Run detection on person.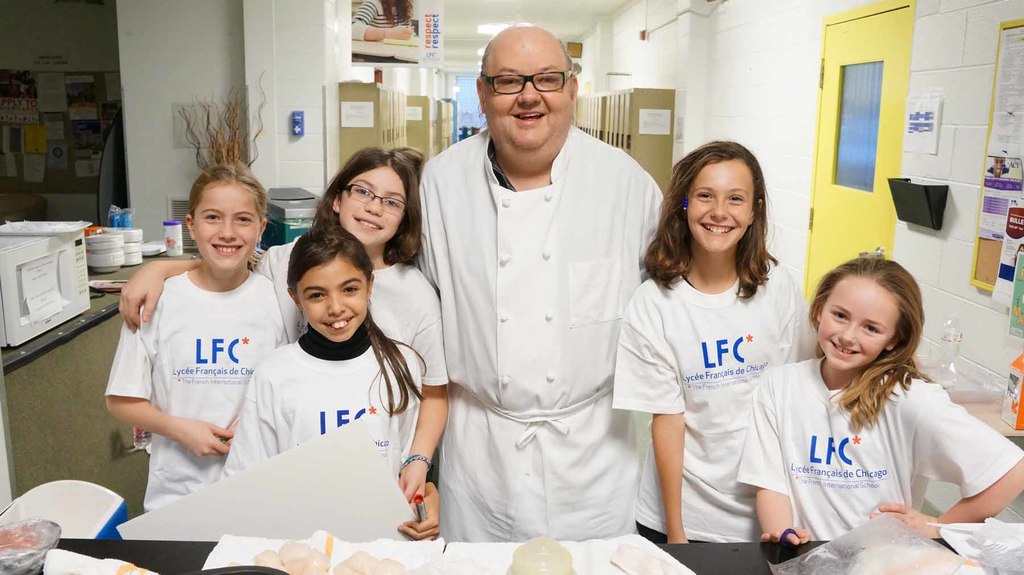
Result: bbox(612, 134, 801, 551).
